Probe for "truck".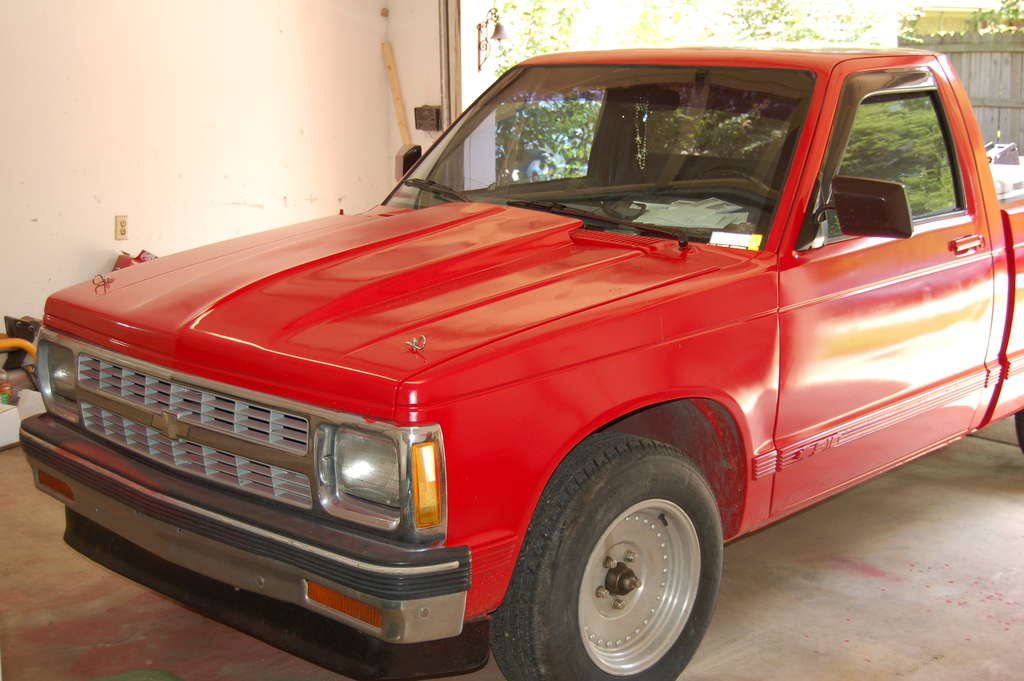
Probe result: 18/49/995/680.
